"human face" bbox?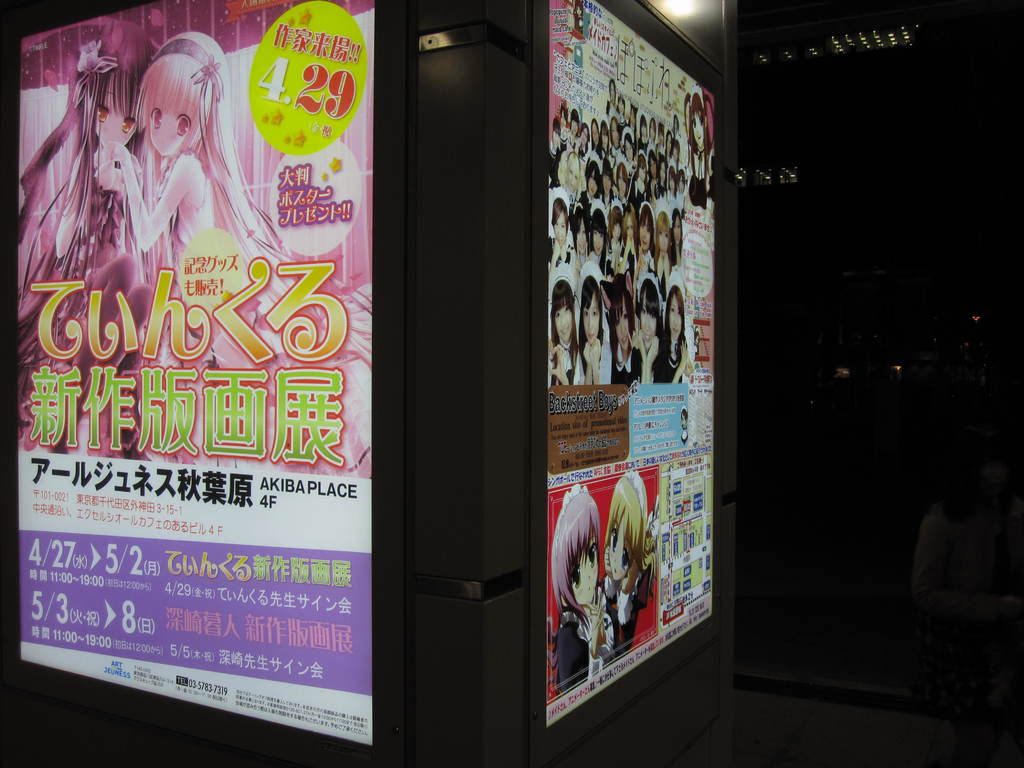
pyautogui.locateOnScreen(646, 297, 653, 343)
